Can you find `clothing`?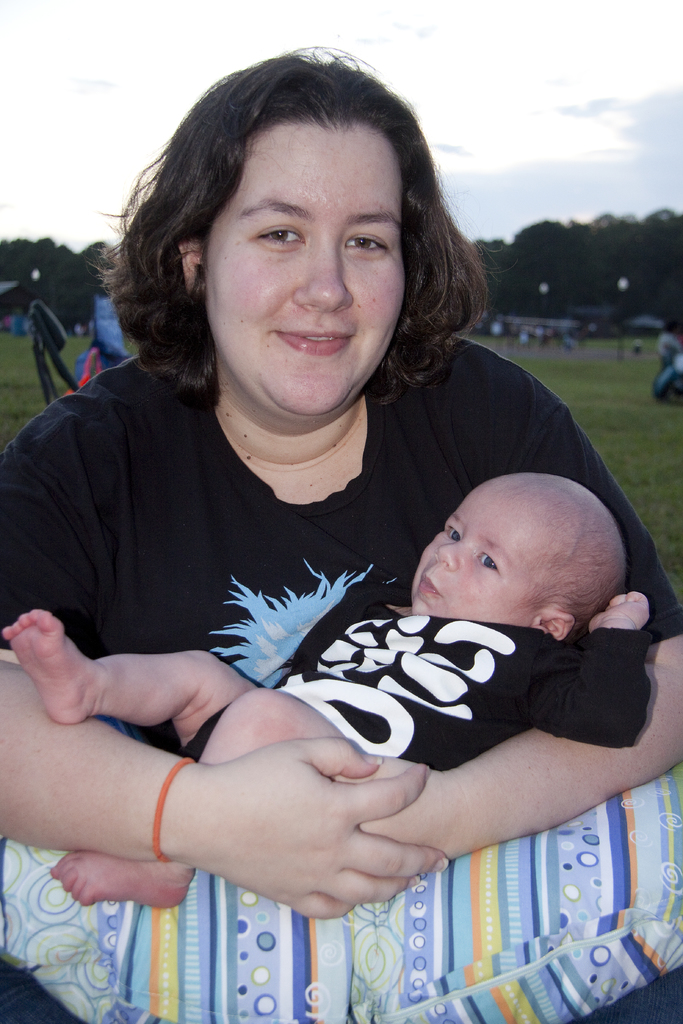
Yes, bounding box: <region>0, 344, 682, 1023</region>.
